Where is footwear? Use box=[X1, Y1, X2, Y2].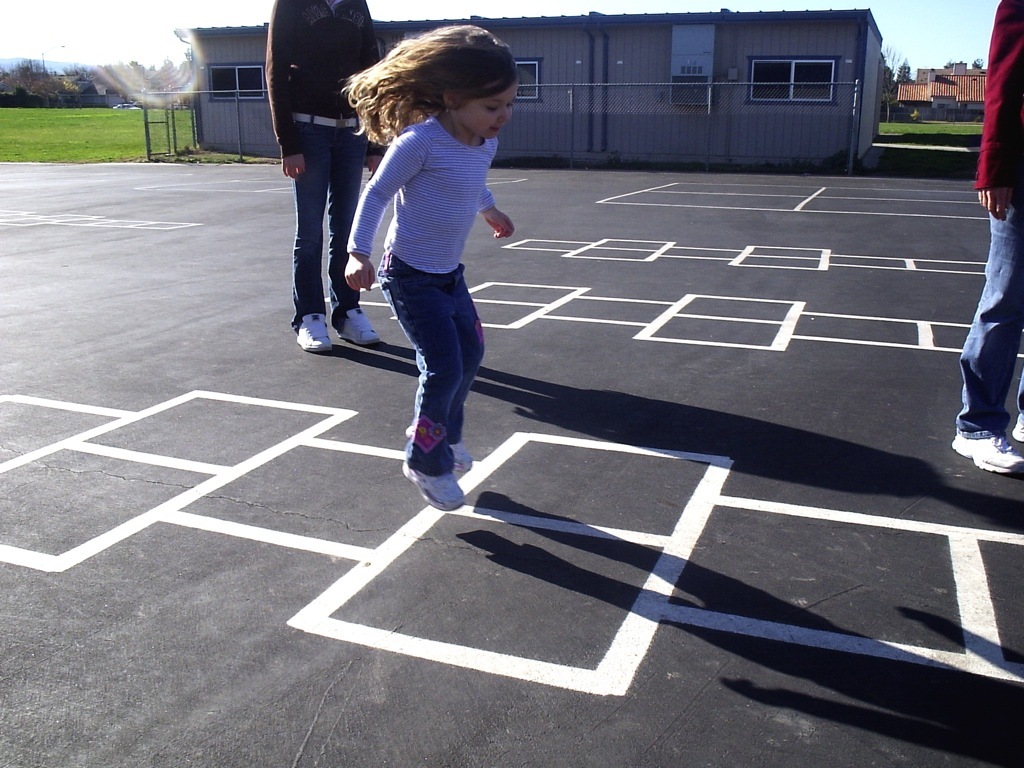
box=[953, 429, 1023, 475].
